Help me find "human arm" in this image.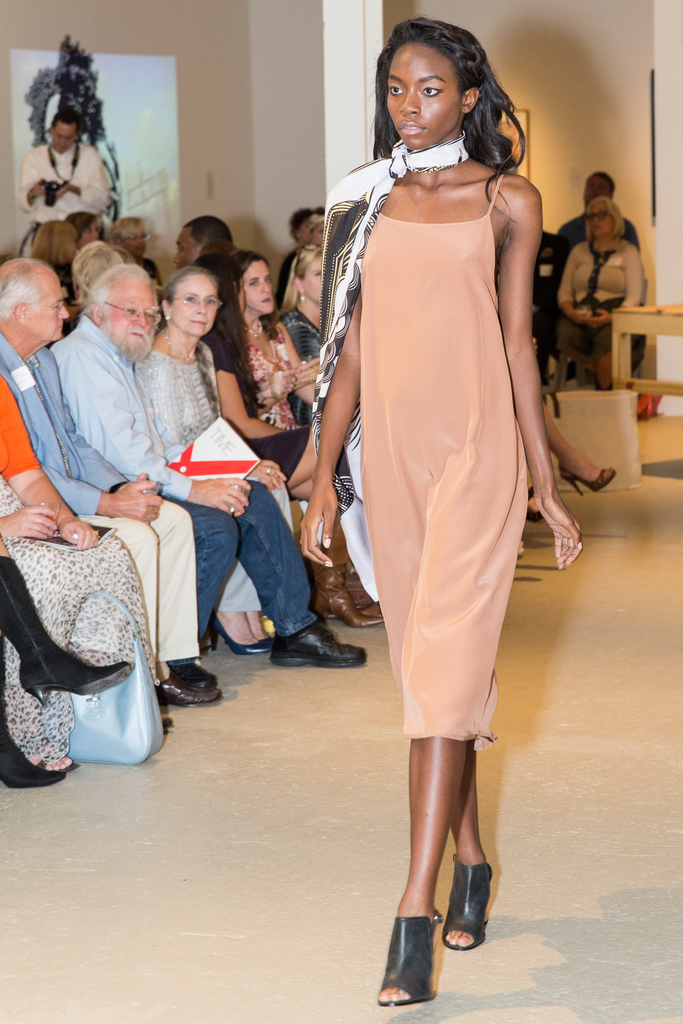
Found it: rect(13, 154, 53, 214).
